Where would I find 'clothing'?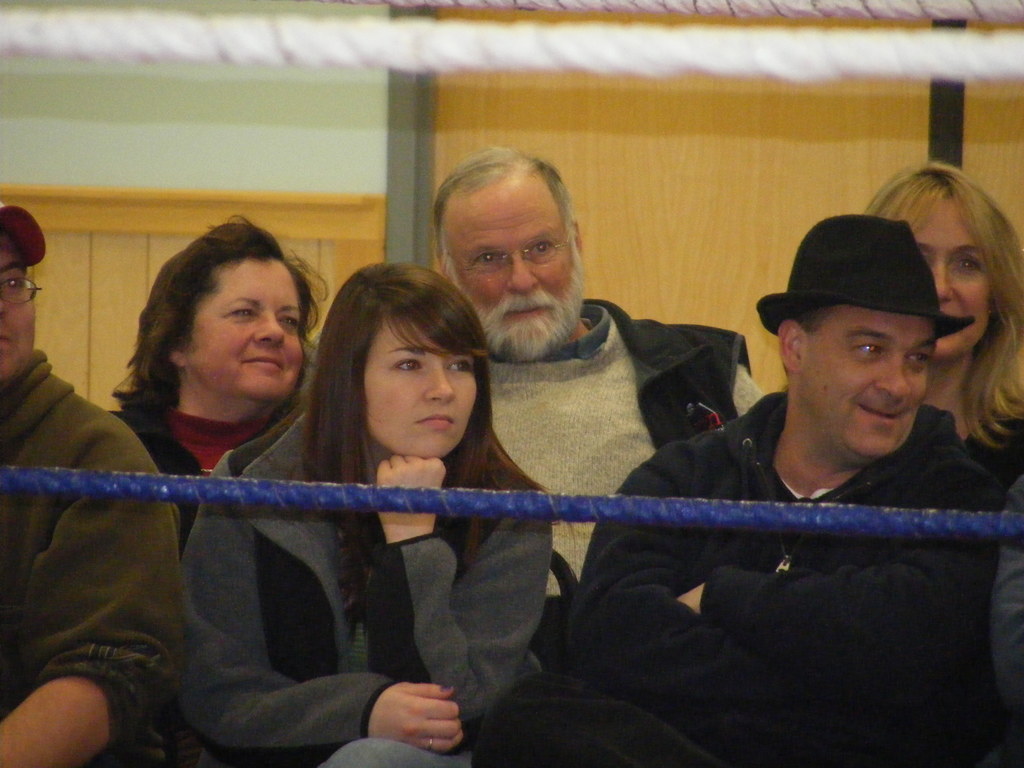
At rect(961, 394, 1023, 484).
